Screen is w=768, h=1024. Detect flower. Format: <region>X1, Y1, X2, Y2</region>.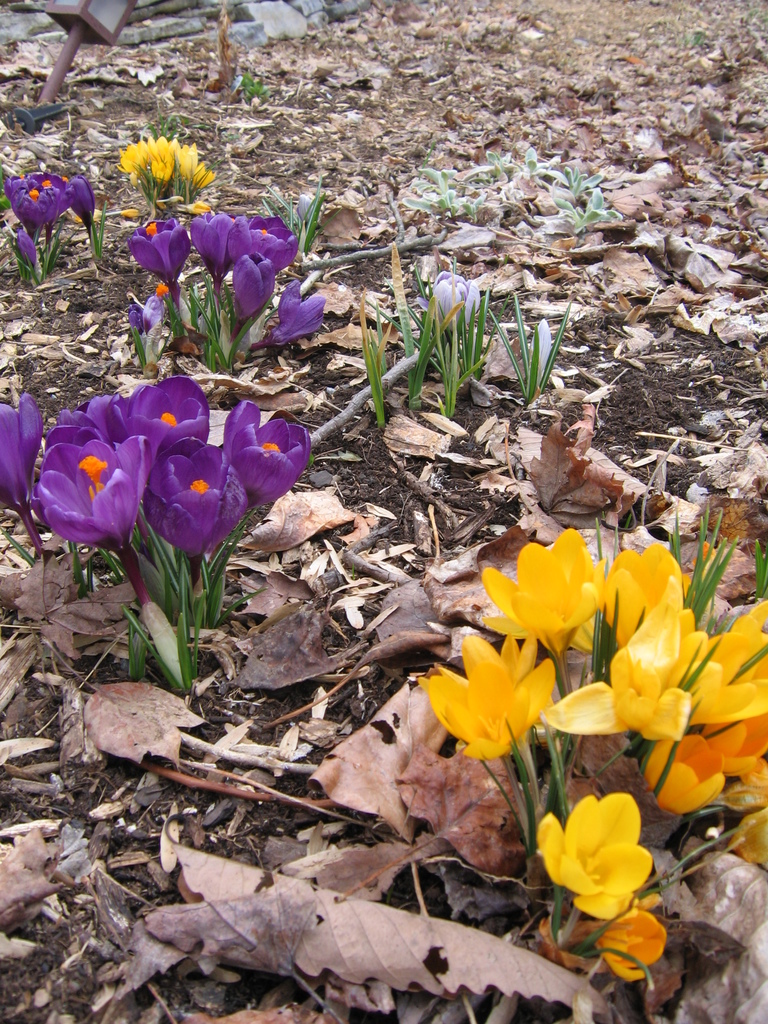
<region>67, 173, 95, 221</region>.
